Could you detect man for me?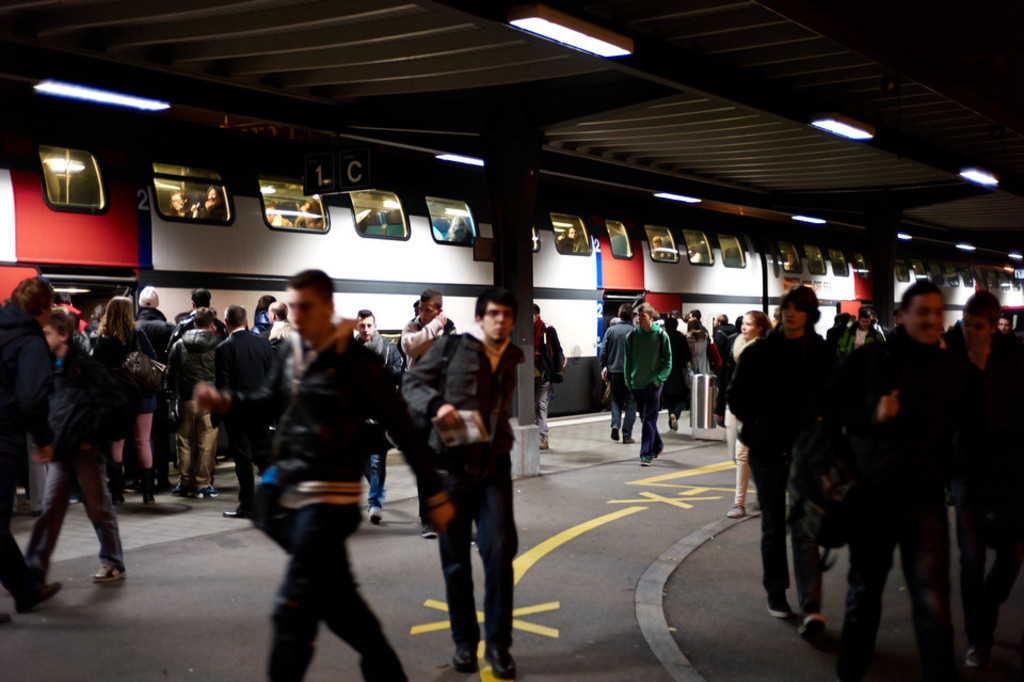
Detection result: select_region(0, 271, 48, 522).
